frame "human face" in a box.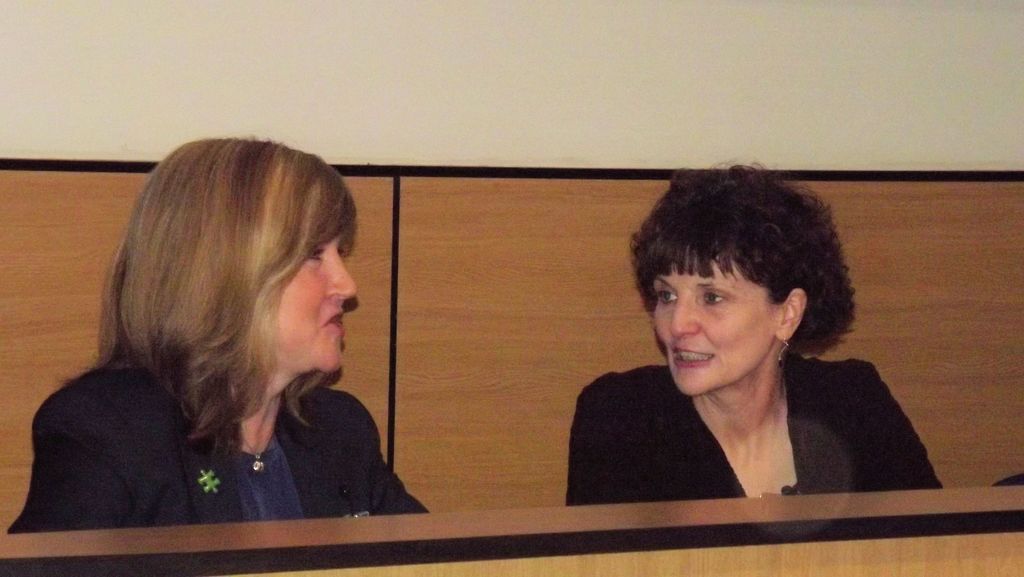
left=650, top=248, right=776, bottom=398.
